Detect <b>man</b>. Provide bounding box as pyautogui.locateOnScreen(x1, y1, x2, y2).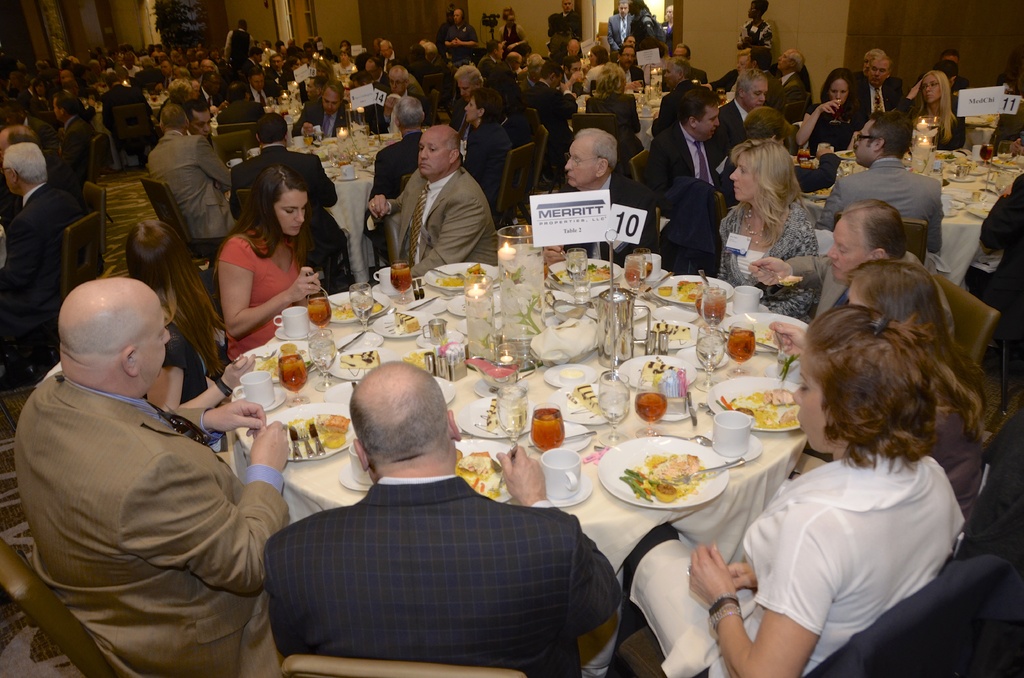
pyautogui.locateOnScreen(703, 75, 765, 143).
